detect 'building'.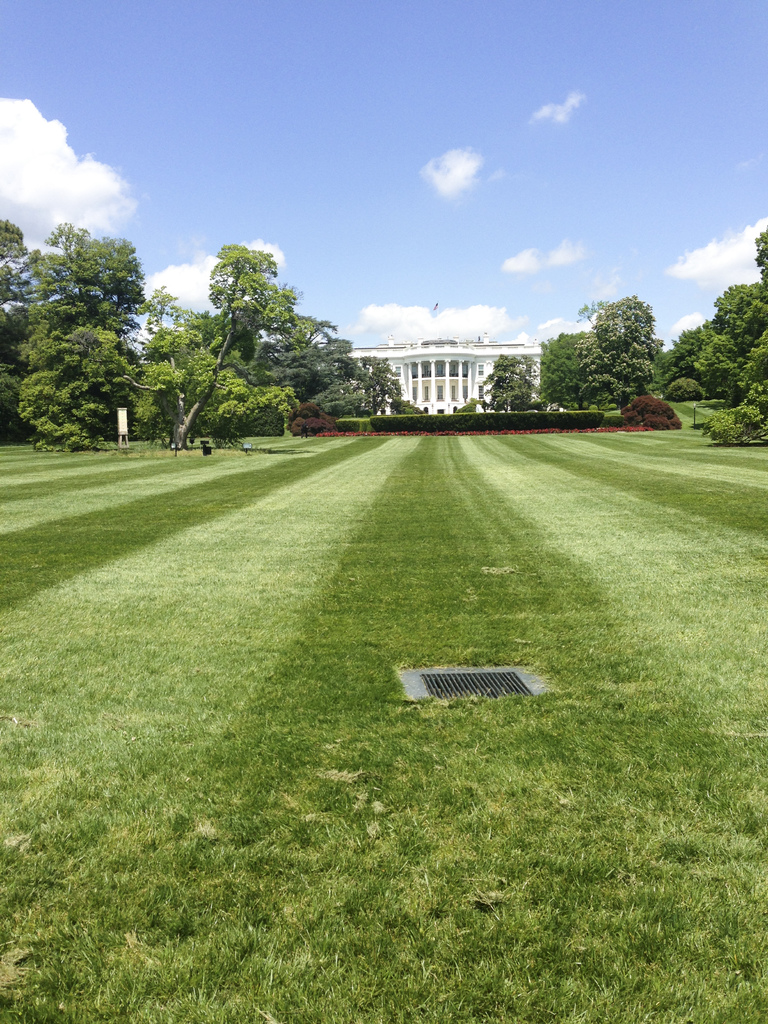
Detected at {"left": 331, "top": 338, "right": 548, "bottom": 419}.
